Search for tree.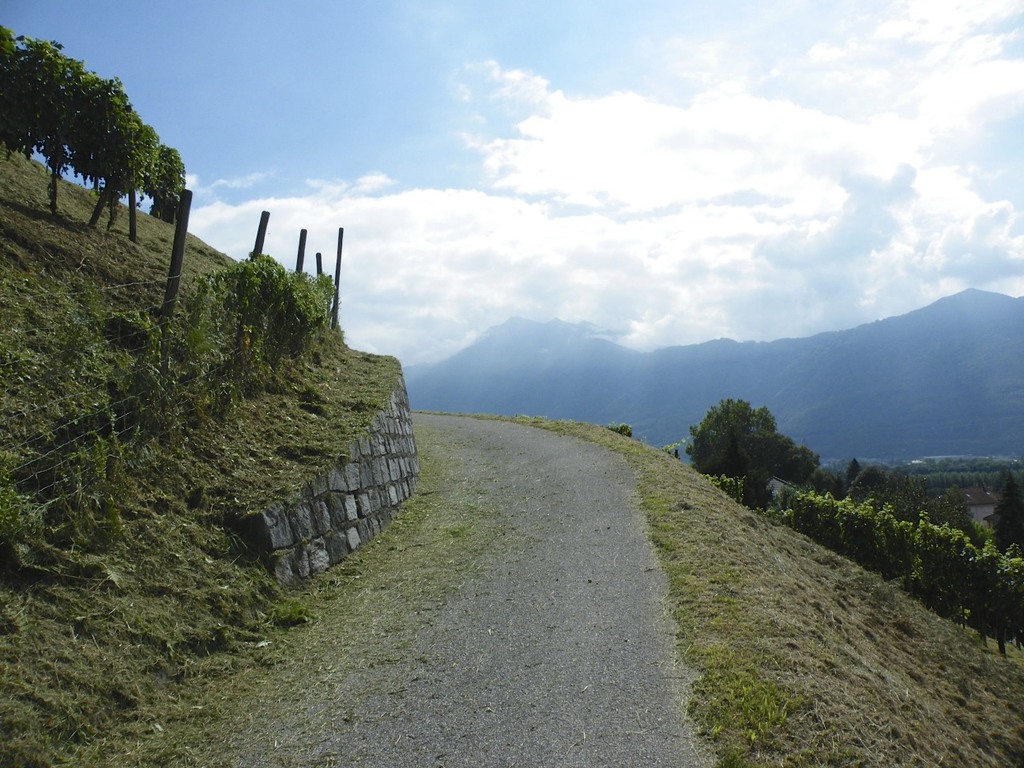
Found at 688,396,826,506.
